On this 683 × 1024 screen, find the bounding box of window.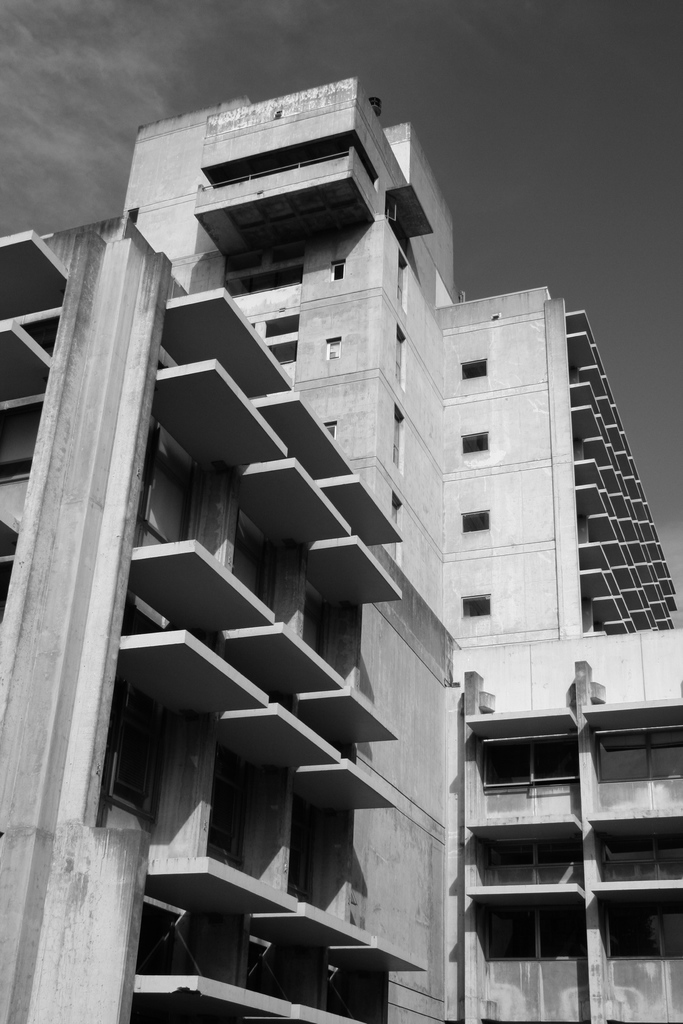
Bounding box: 460/592/490/616.
